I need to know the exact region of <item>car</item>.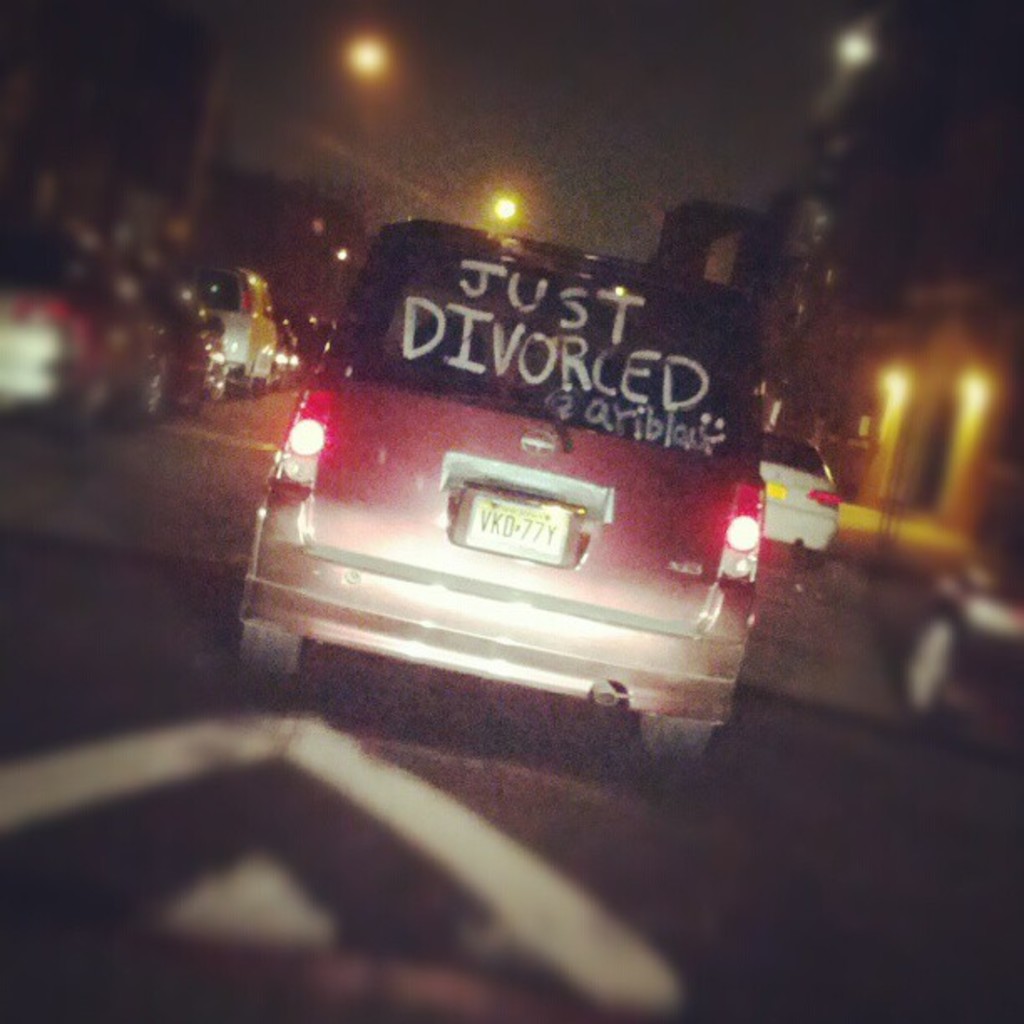
Region: <bbox>0, 216, 162, 437</bbox>.
